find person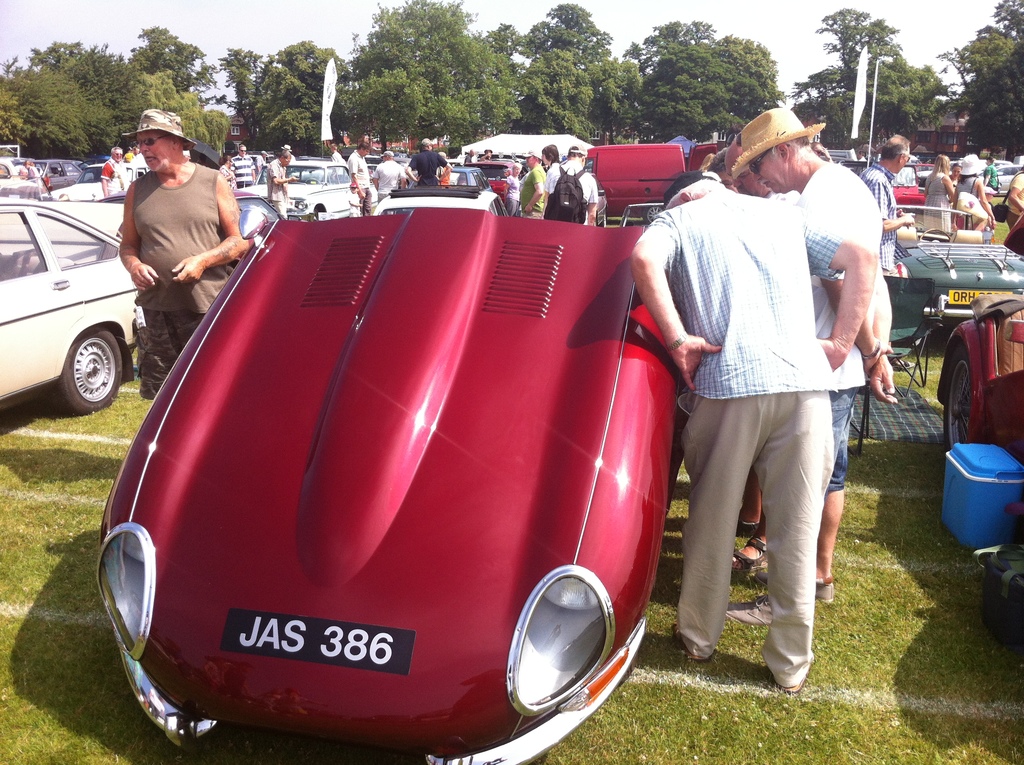
locate(549, 147, 596, 229)
